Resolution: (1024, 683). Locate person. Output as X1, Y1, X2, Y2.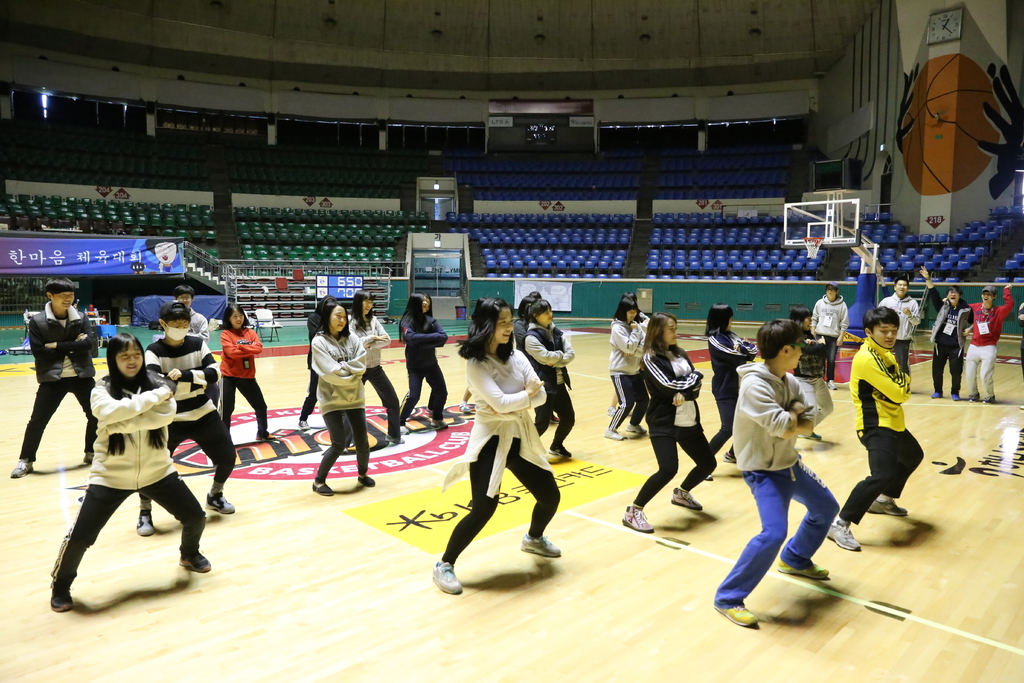
1018, 302, 1023, 372.
